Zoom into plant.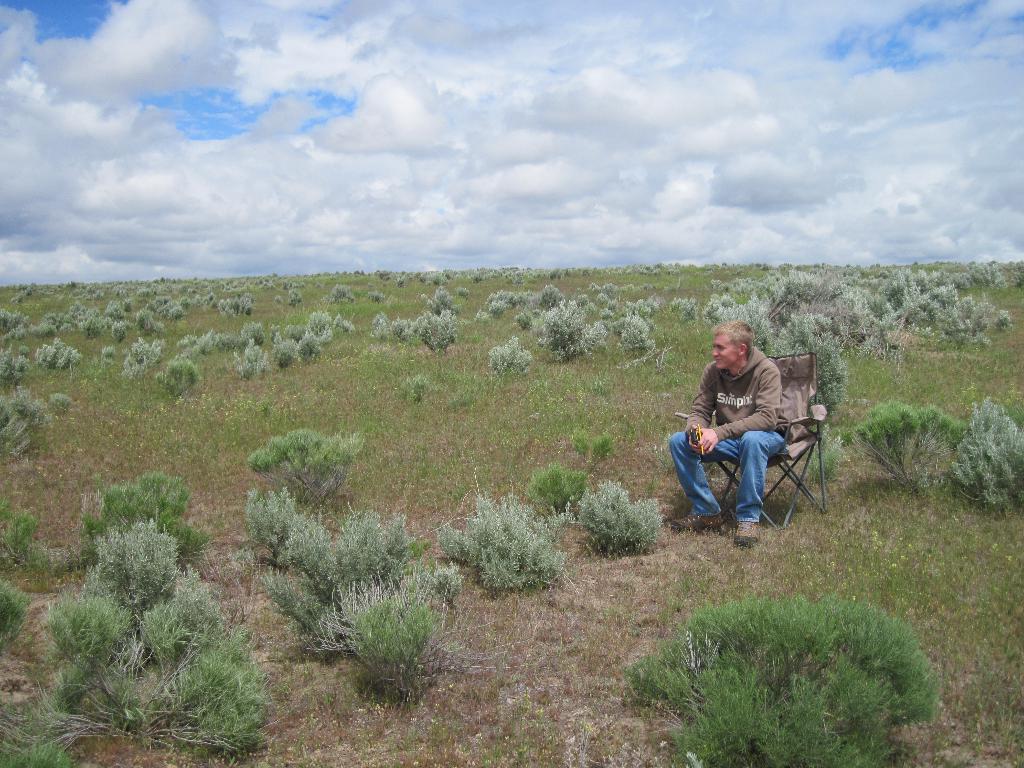
Zoom target: [left=540, top=284, right=568, bottom=303].
